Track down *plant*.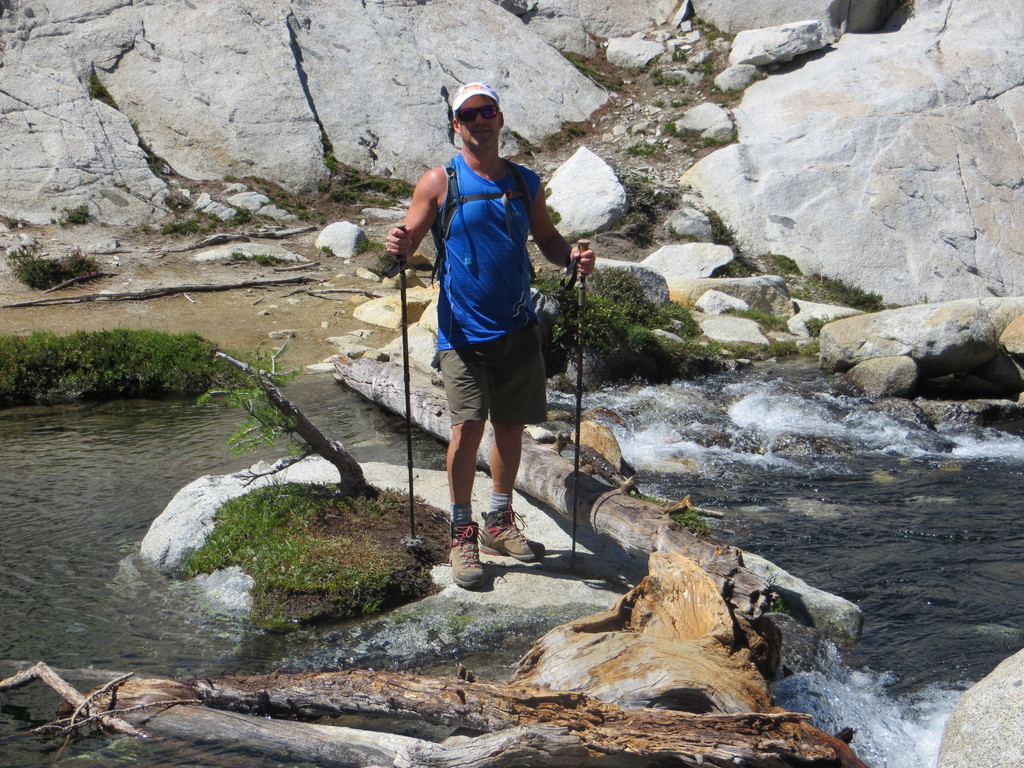
Tracked to 832/310/866/319.
